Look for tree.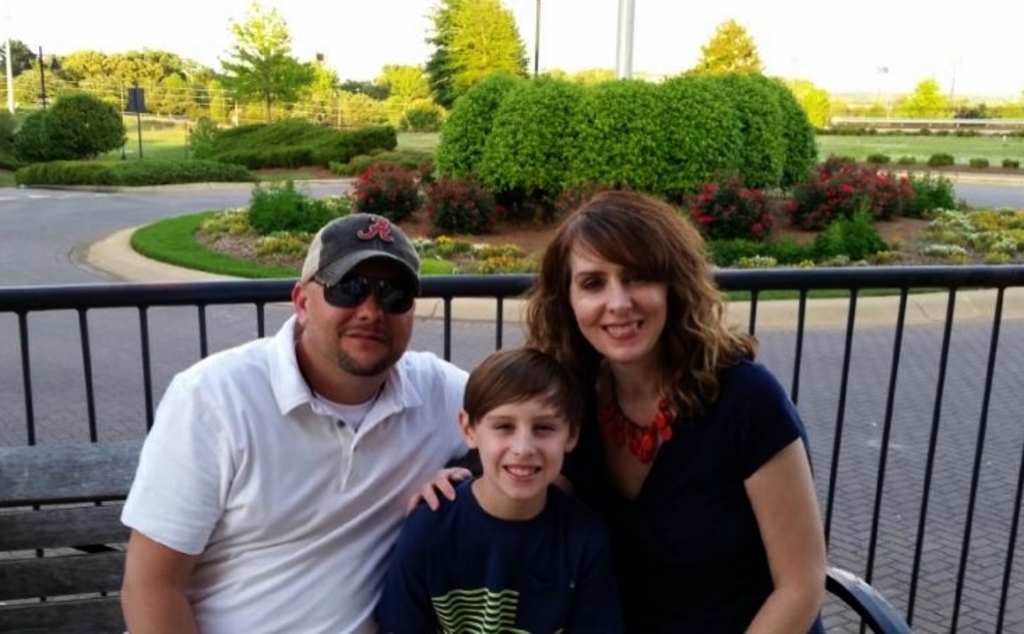
Found: crop(426, 0, 536, 120).
